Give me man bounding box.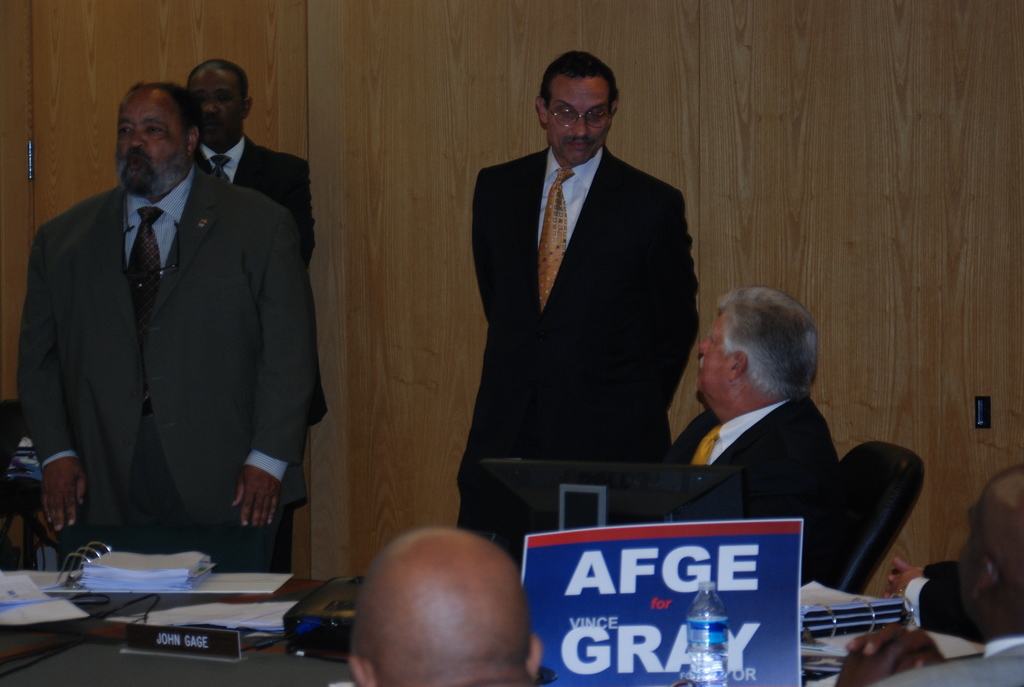
<box>454,49,707,565</box>.
